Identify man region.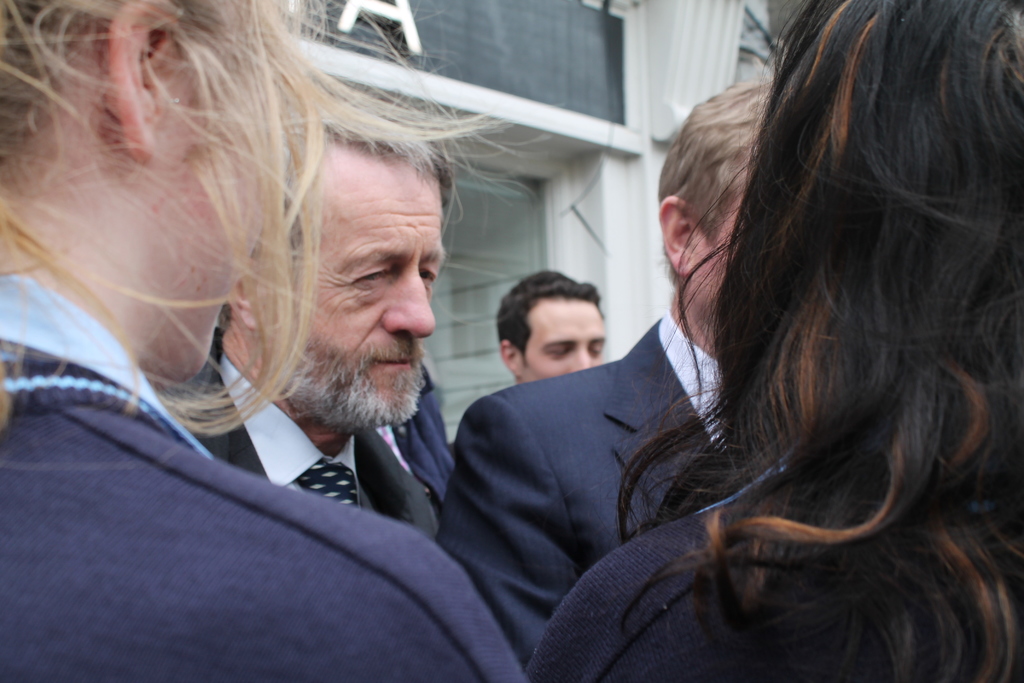
Region: box(493, 267, 608, 383).
